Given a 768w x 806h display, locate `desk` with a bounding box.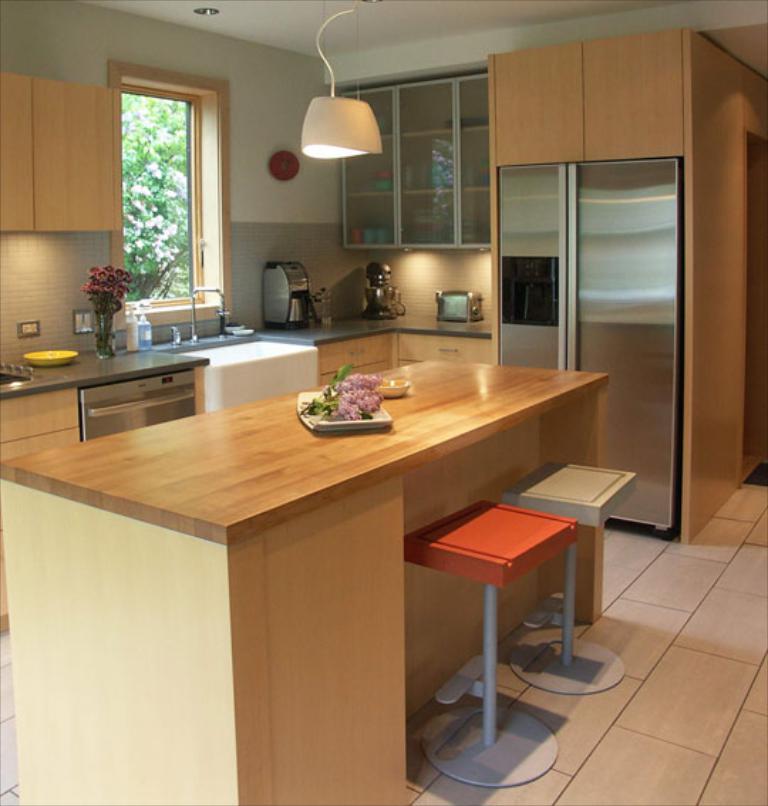
Located: left=16, top=327, right=624, bottom=790.
